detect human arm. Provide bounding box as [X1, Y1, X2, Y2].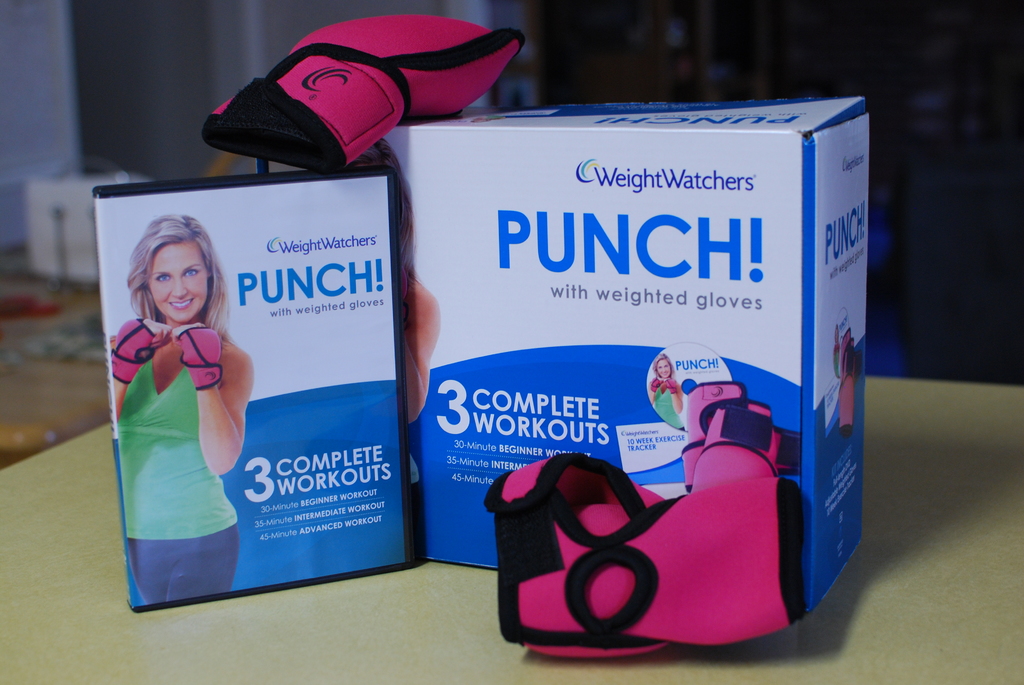
[186, 347, 240, 491].
